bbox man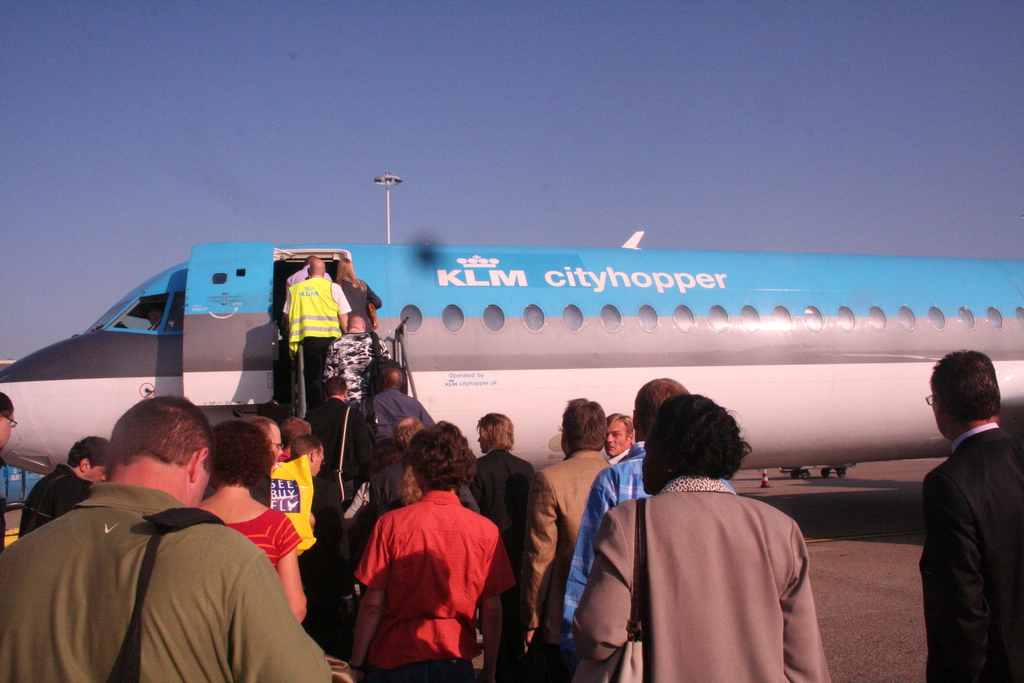
(x1=15, y1=436, x2=110, y2=550)
